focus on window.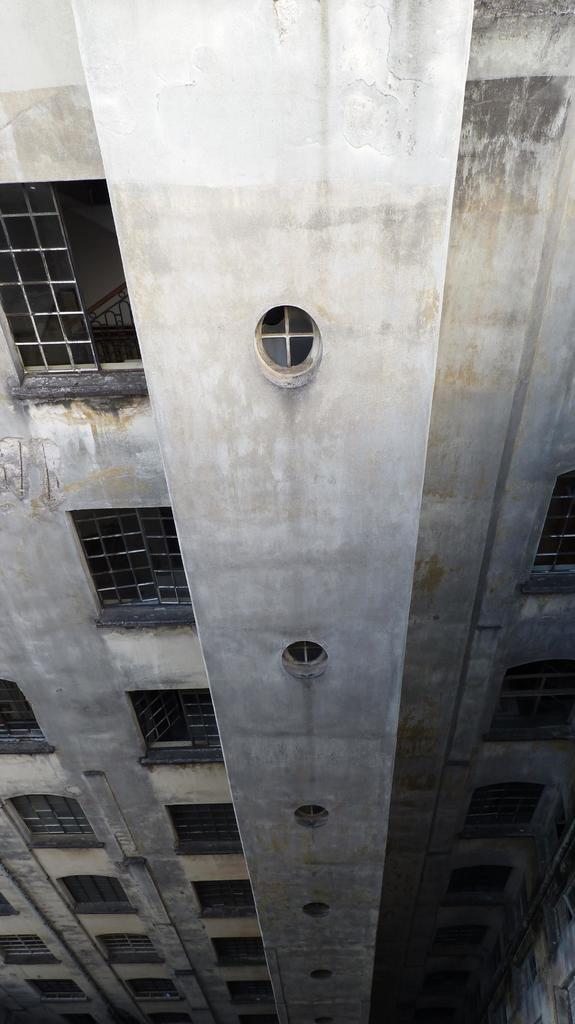
Focused at bbox=[473, 653, 574, 751].
